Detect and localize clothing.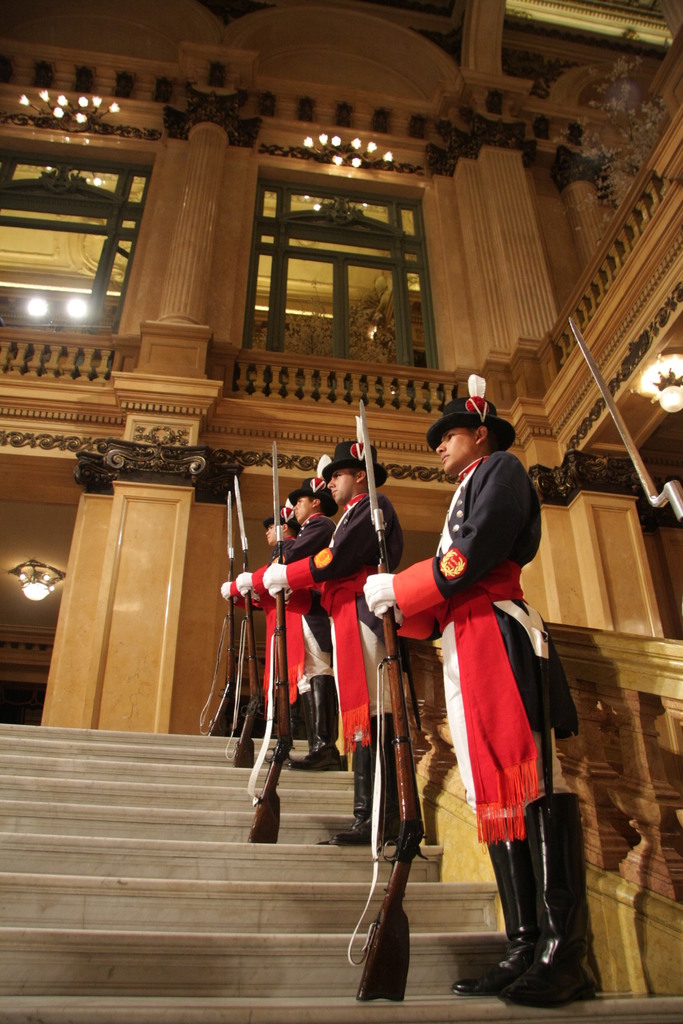
Localized at detection(393, 451, 580, 848).
